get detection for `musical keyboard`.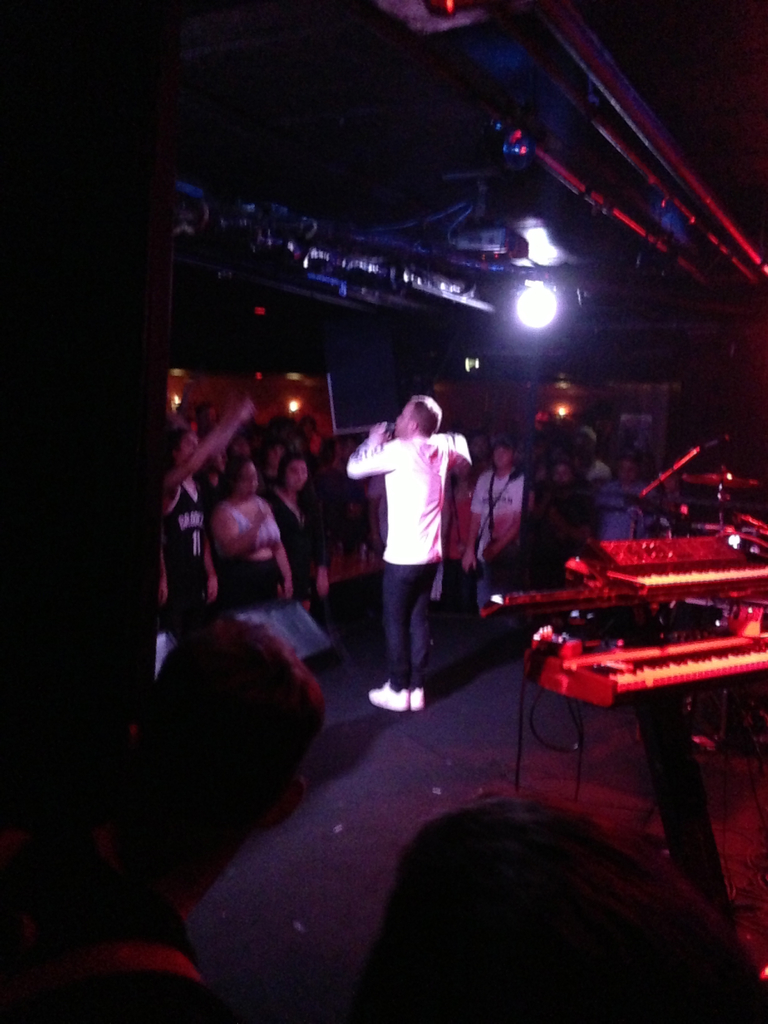
Detection: [575,529,767,597].
